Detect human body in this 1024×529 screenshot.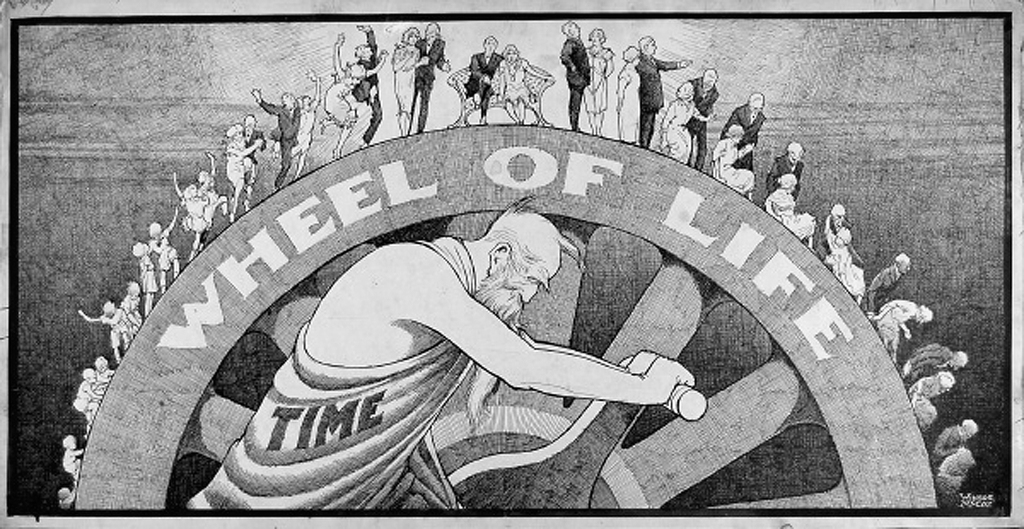
Detection: {"x1": 219, "y1": 118, "x2": 259, "y2": 213}.
